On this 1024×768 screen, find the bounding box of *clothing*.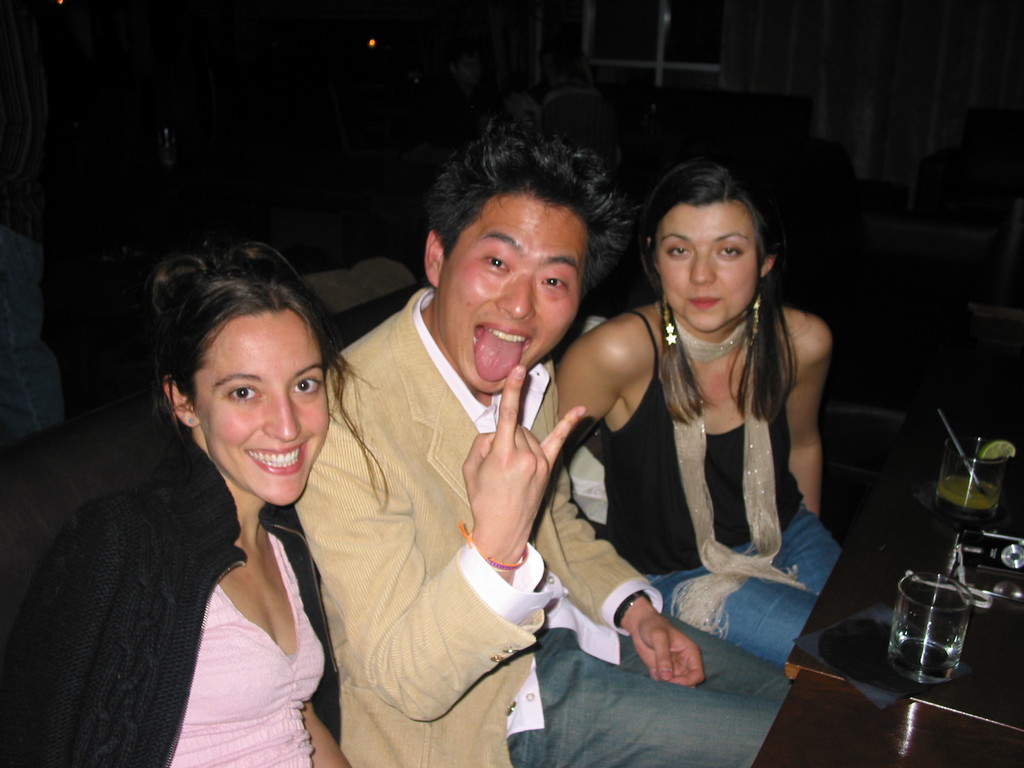
Bounding box: (283, 284, 794, 767).
